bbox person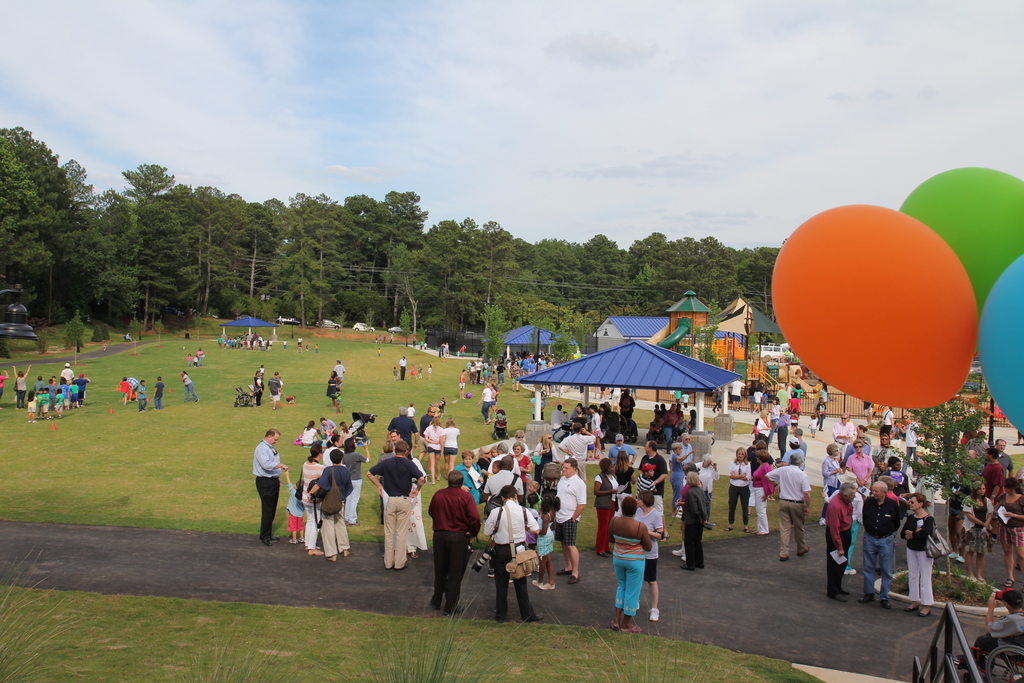
[left=381, top=332, right=387, bottom=343]
